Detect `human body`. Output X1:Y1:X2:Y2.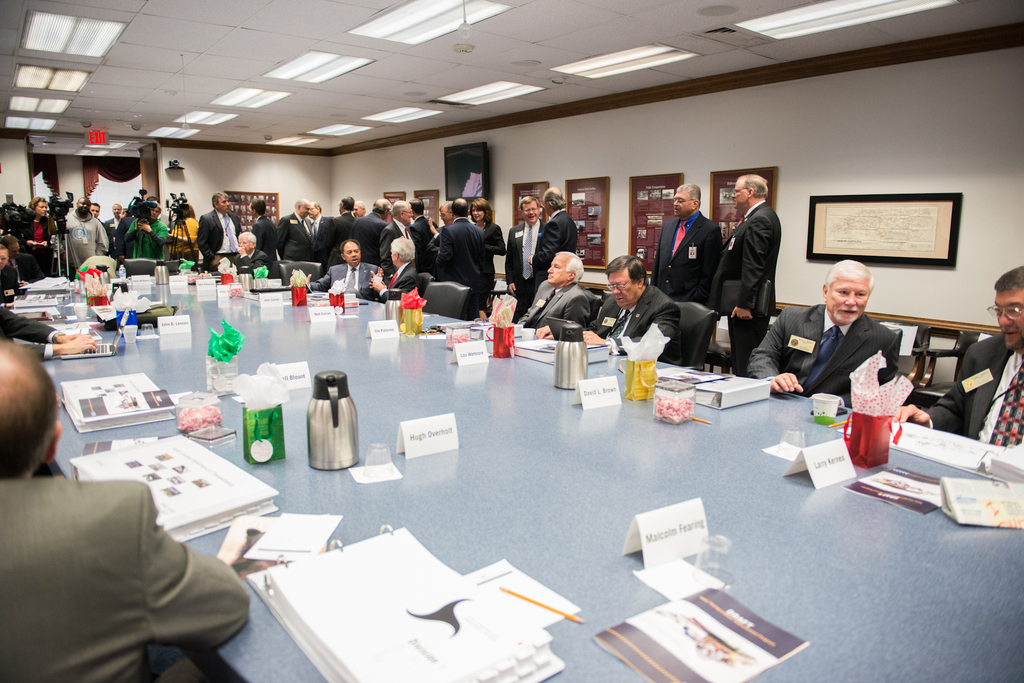
283:262:380:304.
